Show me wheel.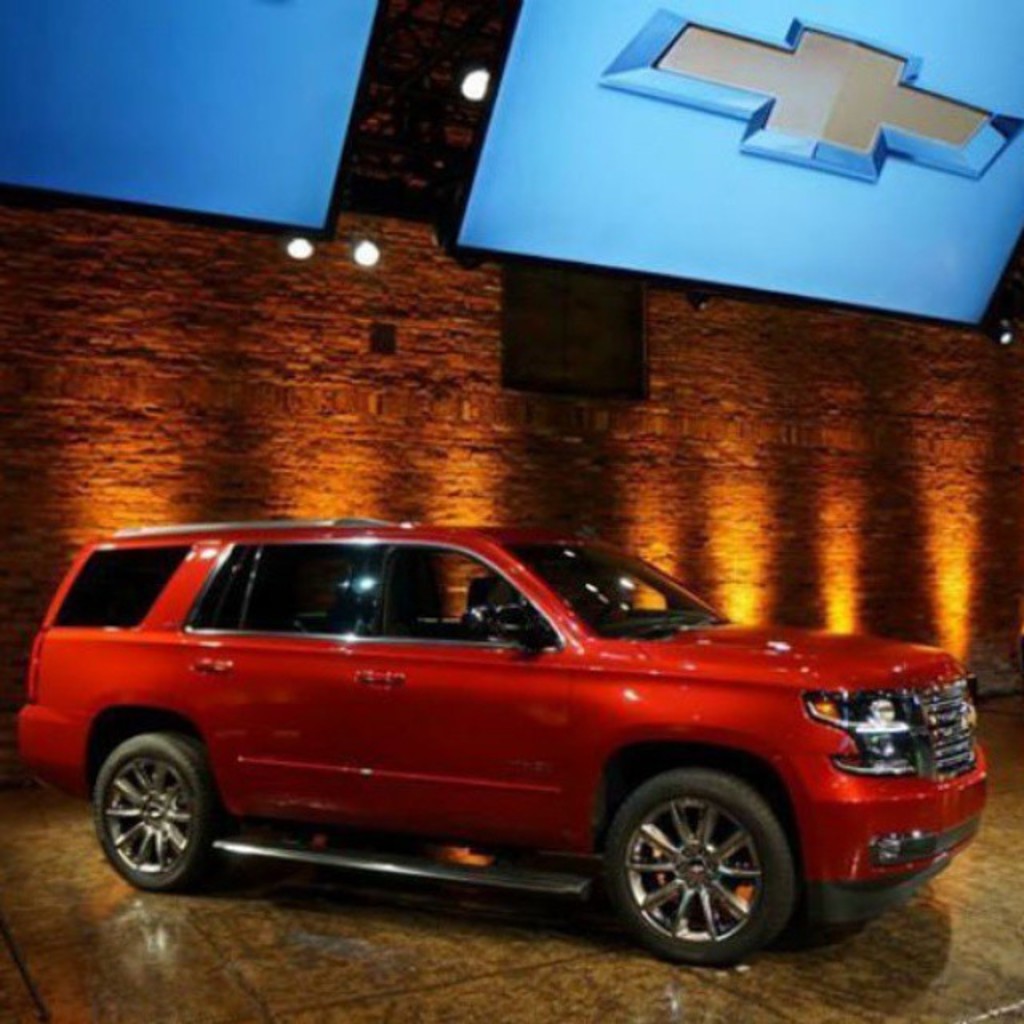
wheel is here: locate(600, 603, 638, 622).
